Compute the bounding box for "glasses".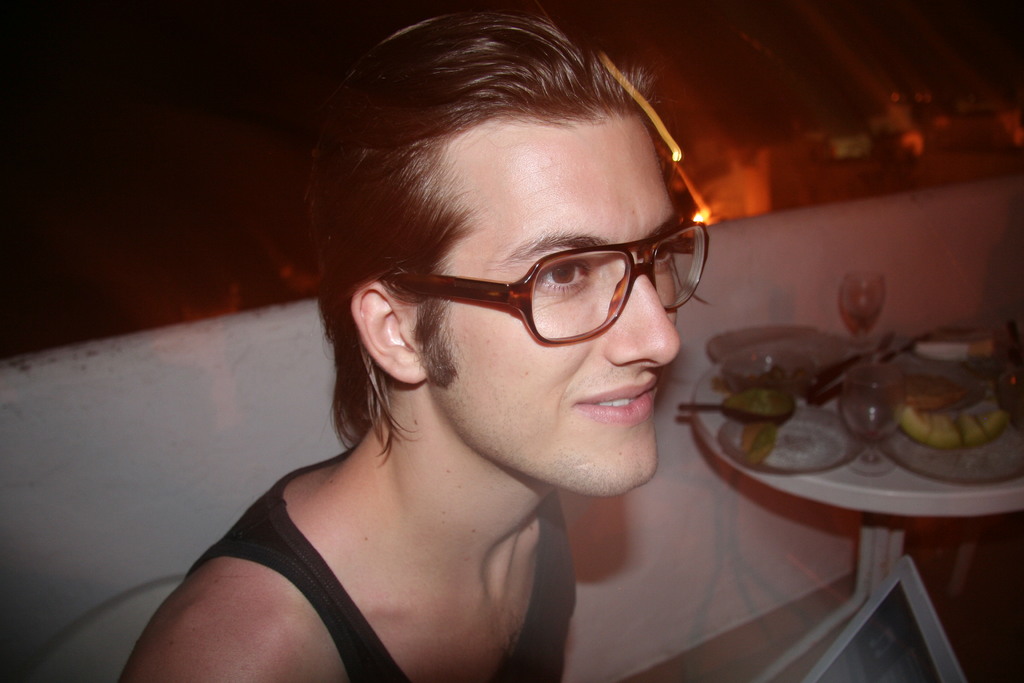
bbox=[380, 215, 711, 347].
